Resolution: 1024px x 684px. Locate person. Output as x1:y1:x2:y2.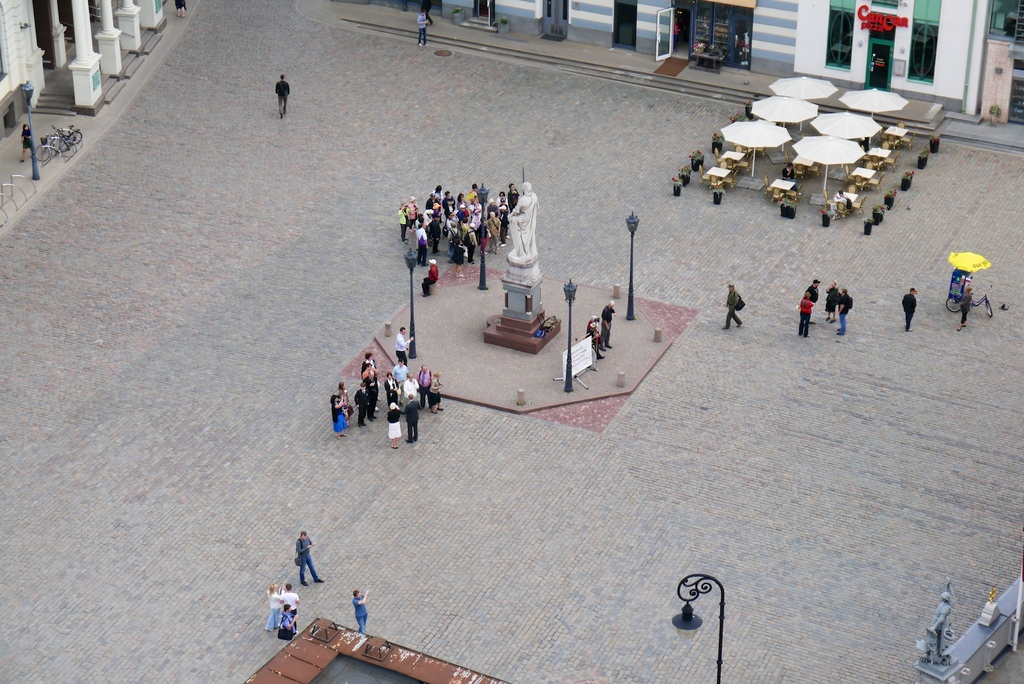
264:580:285:632.
